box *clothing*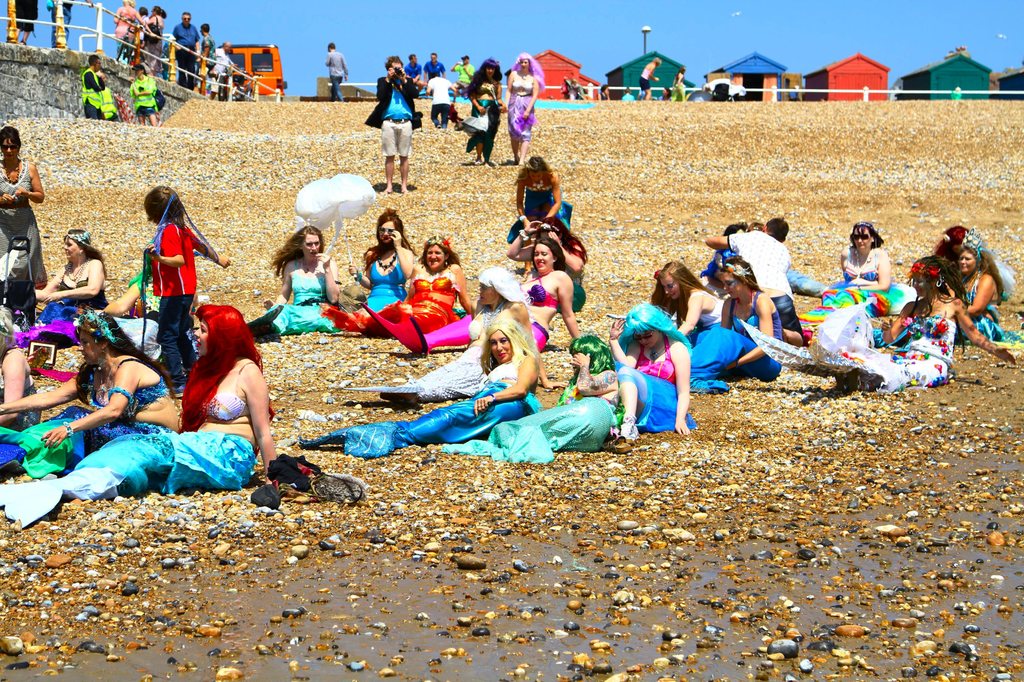
(left=98, top=83, right=122, bottom=123)
